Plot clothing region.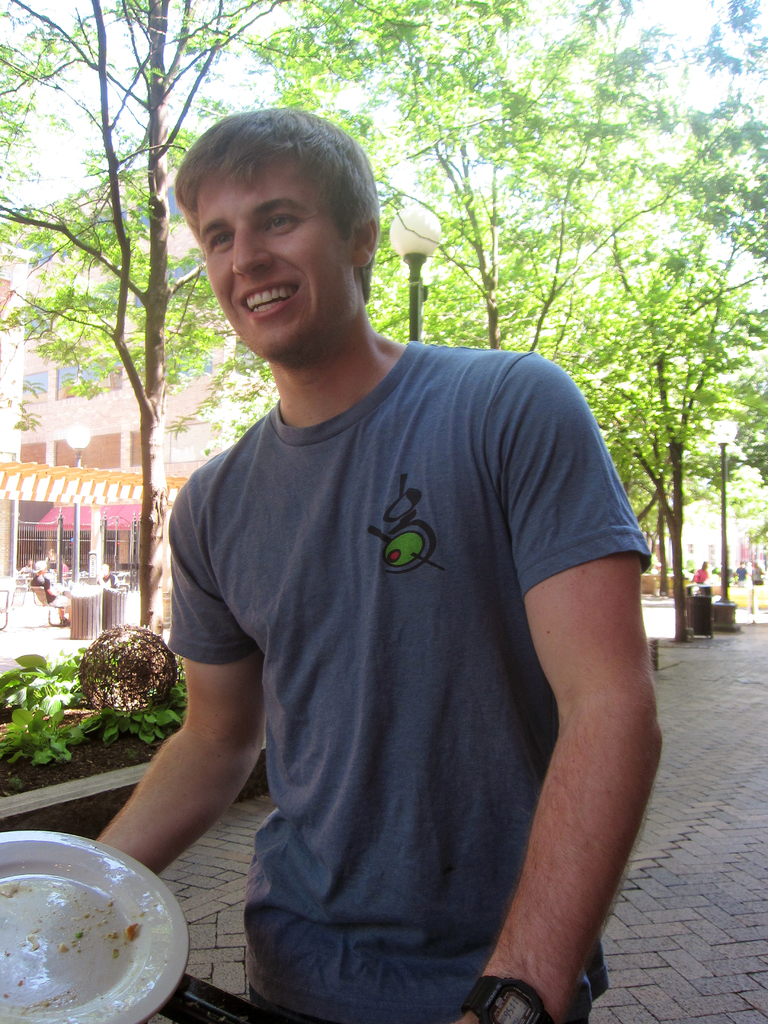
Plotted at (x1=689, y1=566, x2=717, y2=586).
